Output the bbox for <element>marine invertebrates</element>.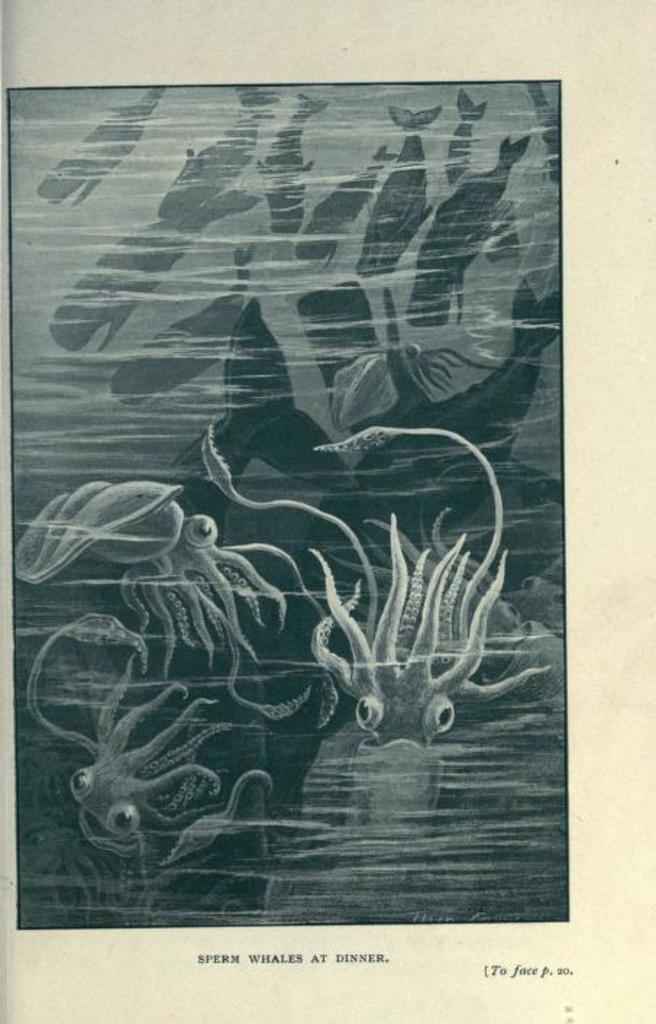
pyautogui.locateOnScreen(33, 584, 242, 910).
